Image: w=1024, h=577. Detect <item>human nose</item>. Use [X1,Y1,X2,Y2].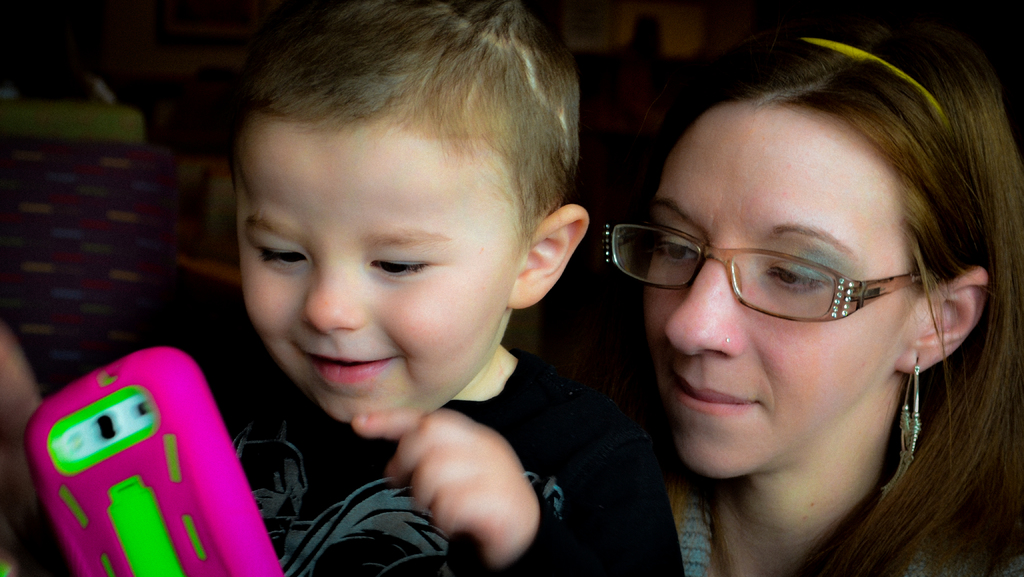
[300,257,368,336].
